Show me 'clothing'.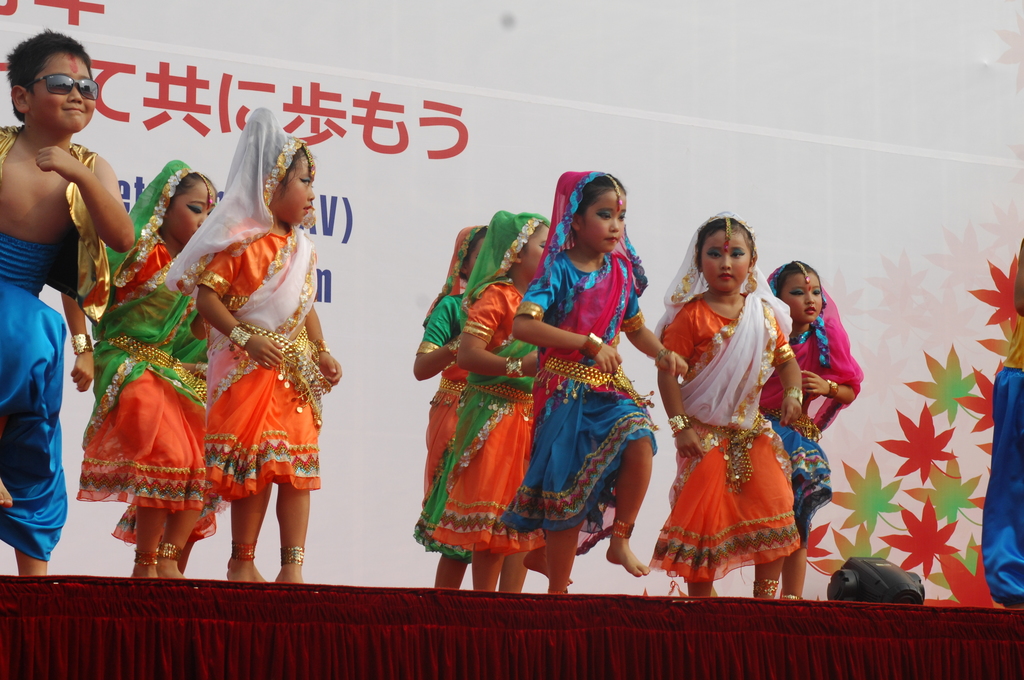
'clothing' is here: detection(0, 124, 110, 556).
